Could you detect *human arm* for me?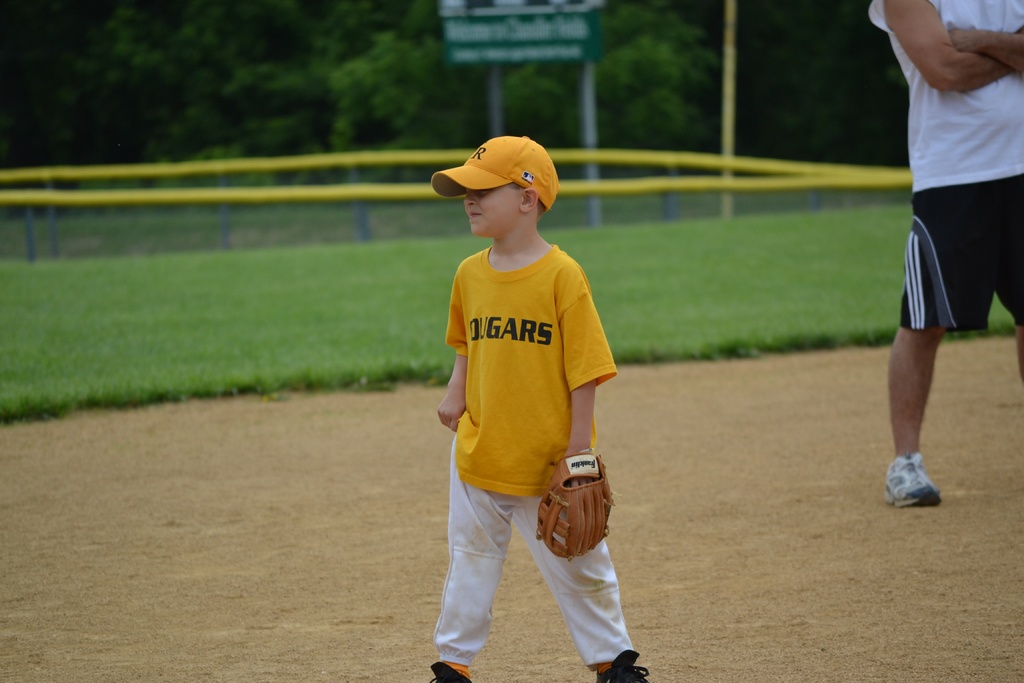
Detection result: bbox=[970, 25, 1023, 80].
